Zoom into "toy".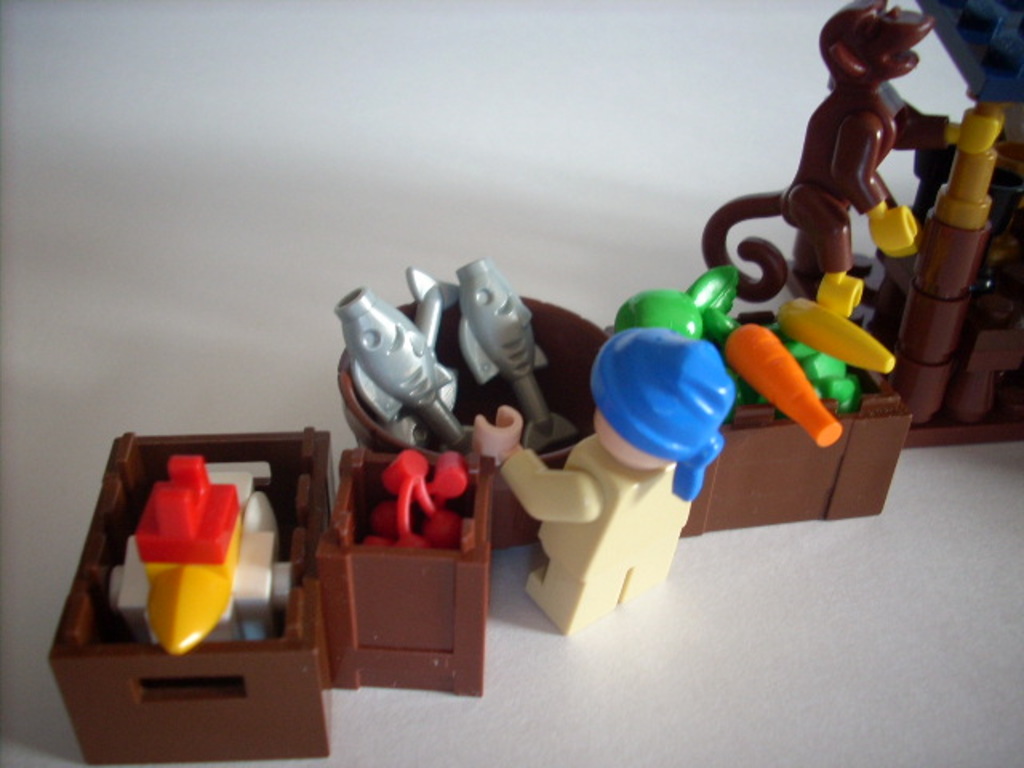
Zoom target: 707:0:1021:278.
